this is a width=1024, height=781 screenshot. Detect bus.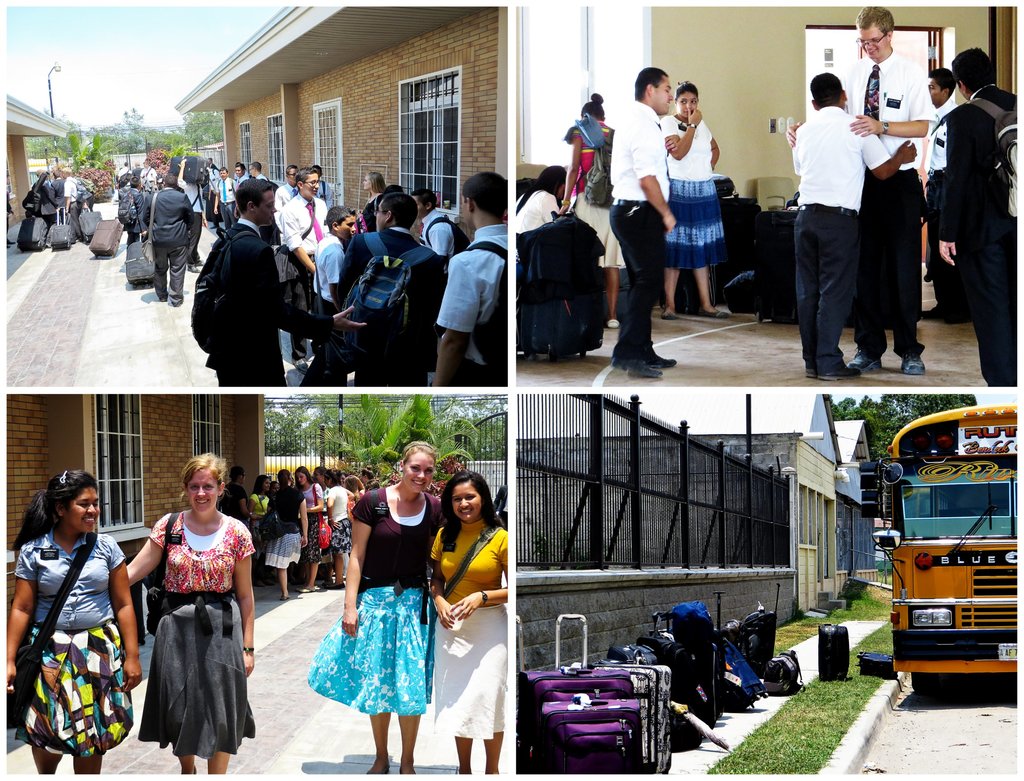
[left=863, top=403, right=1021, bottom=698].
